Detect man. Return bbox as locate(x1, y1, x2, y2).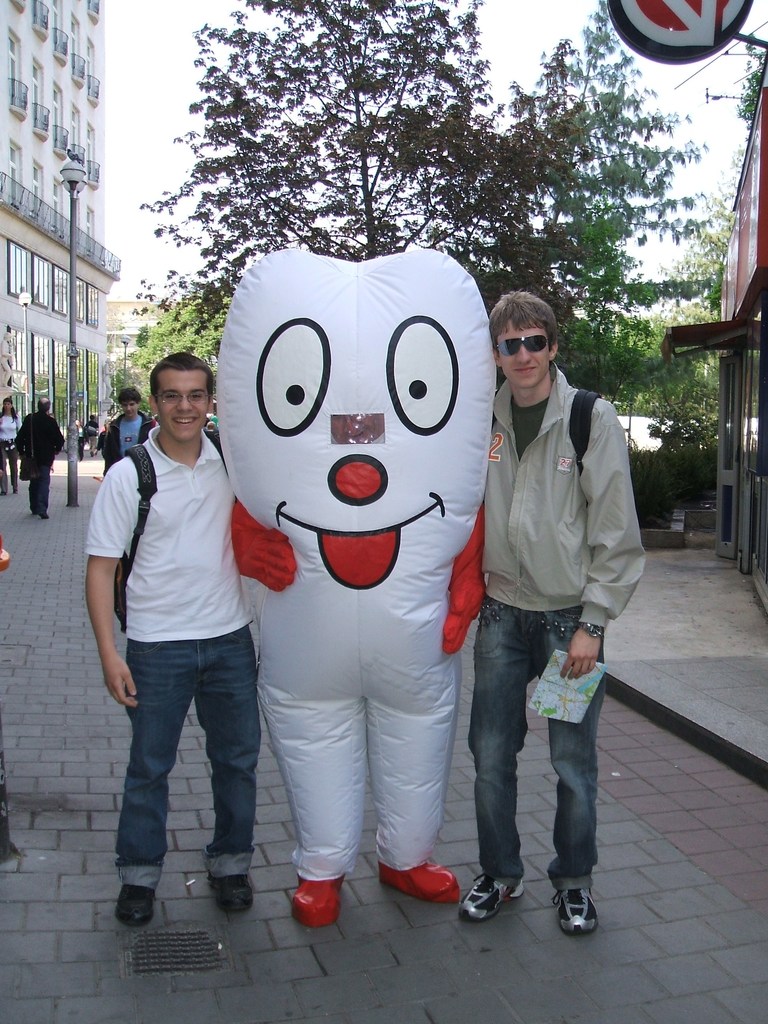
locate(207, 420, 221, 441).
